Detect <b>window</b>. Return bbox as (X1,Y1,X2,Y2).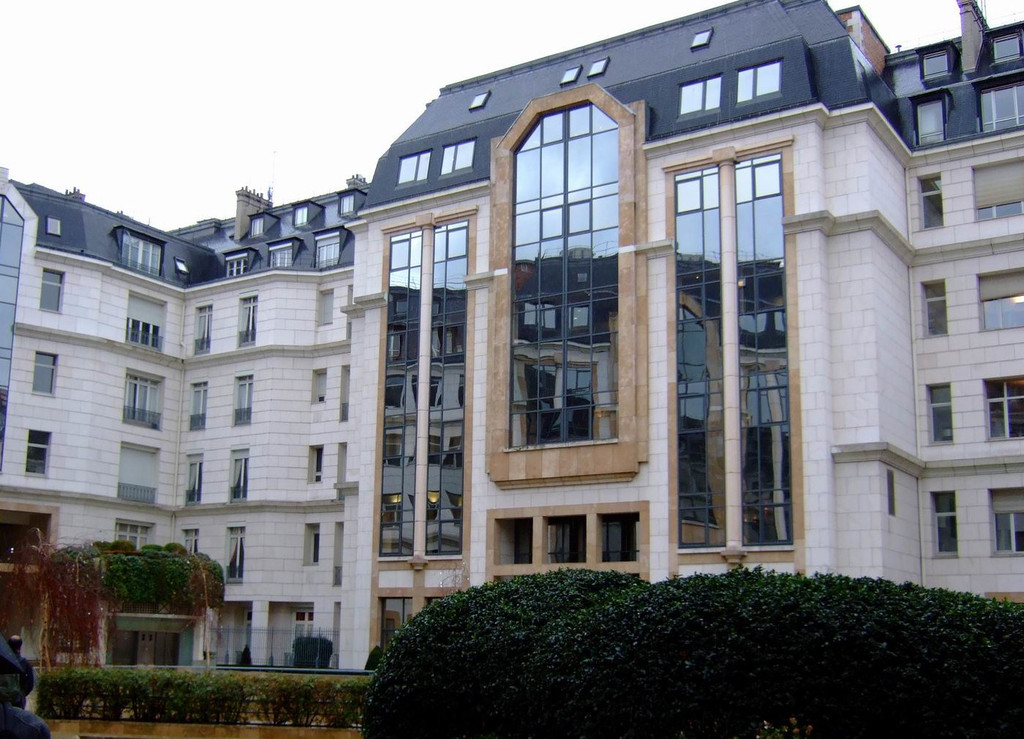
(34,272,62,318).
